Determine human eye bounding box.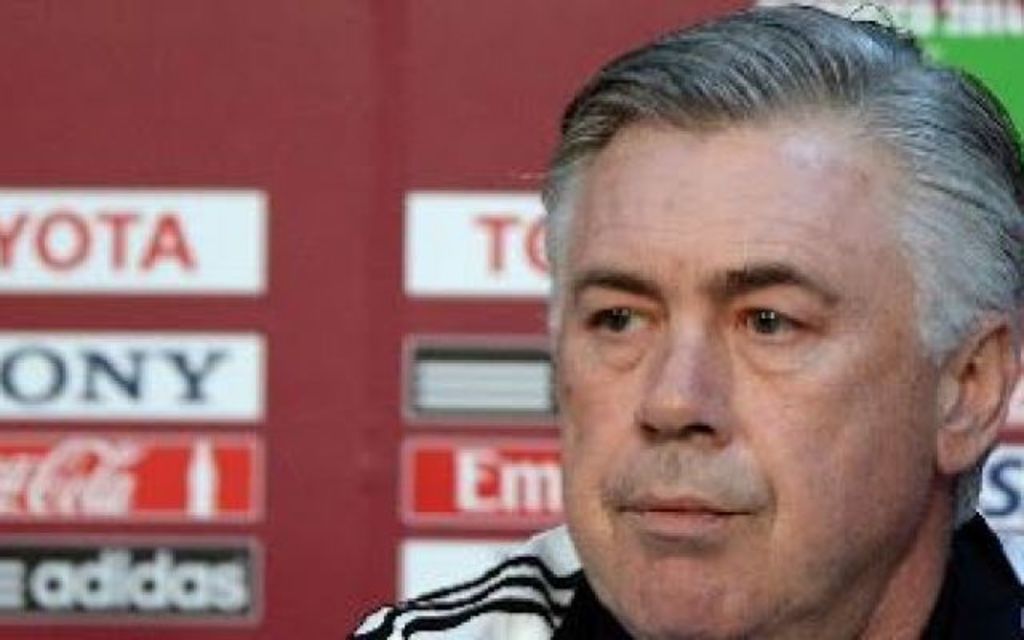
Determined: <region>578, 301, 666, 342</region>.
